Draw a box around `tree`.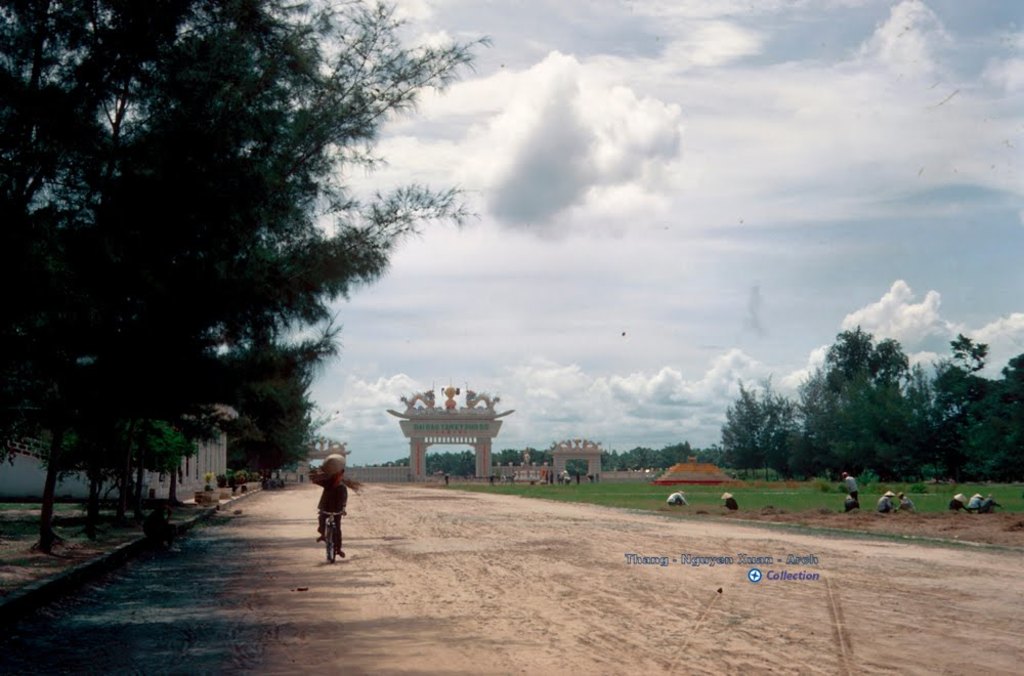
box=[824, 365, 905, 471].
